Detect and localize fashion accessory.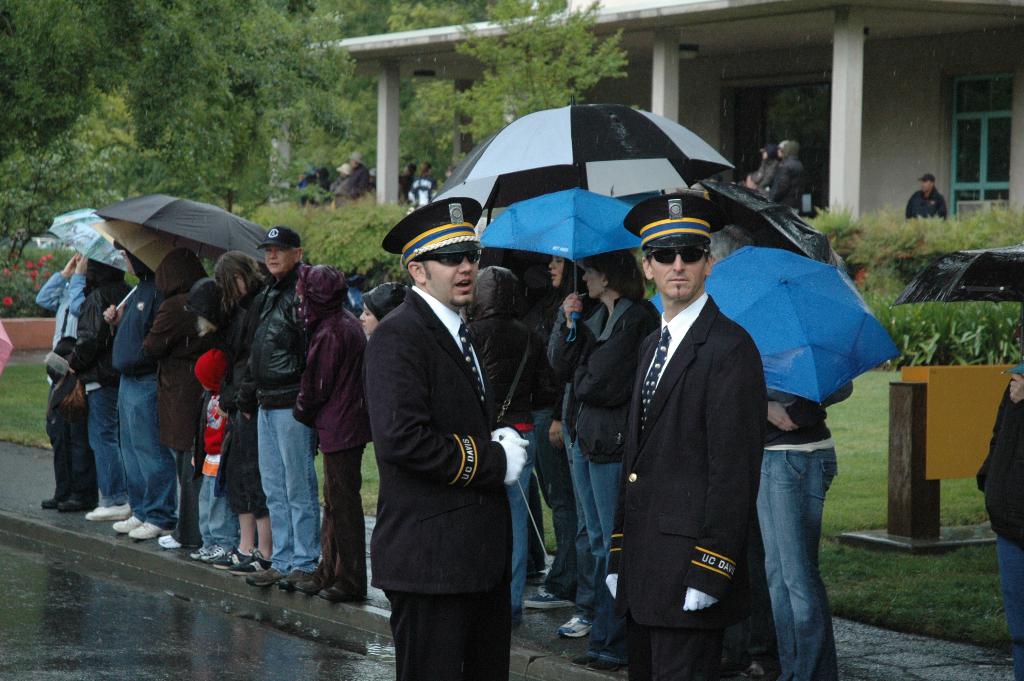
Localized at 50 211 126 271.
